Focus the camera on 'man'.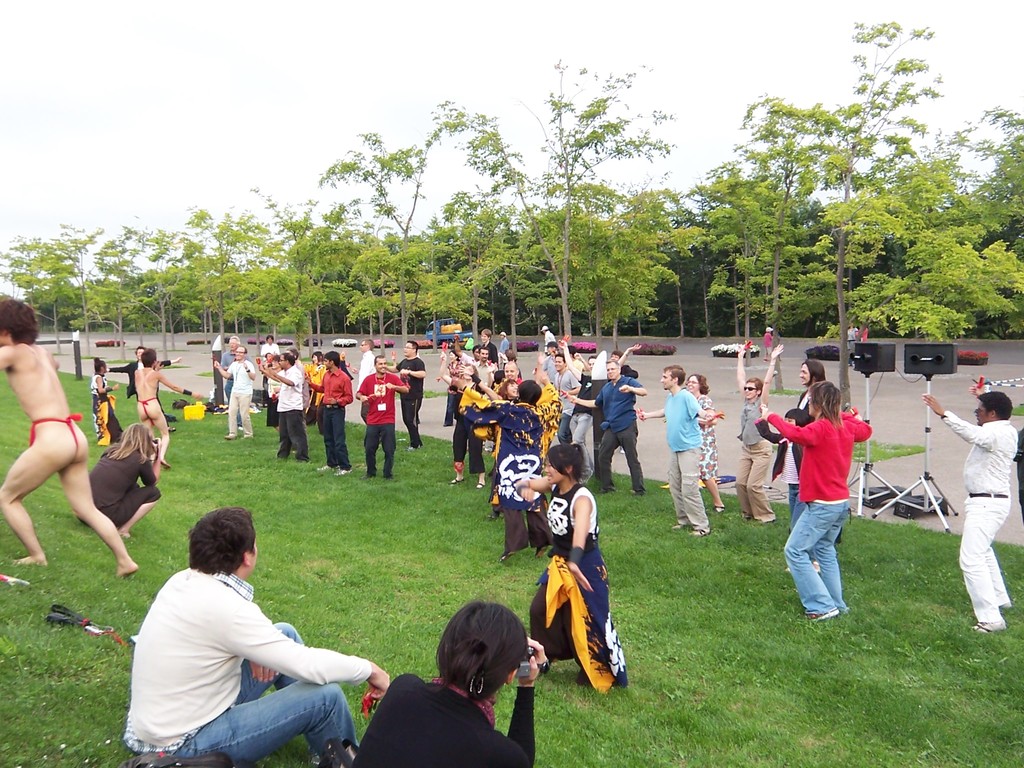
Focus region: {"left": 500, "top": 331, "right": 508, "bottom": 352}.
